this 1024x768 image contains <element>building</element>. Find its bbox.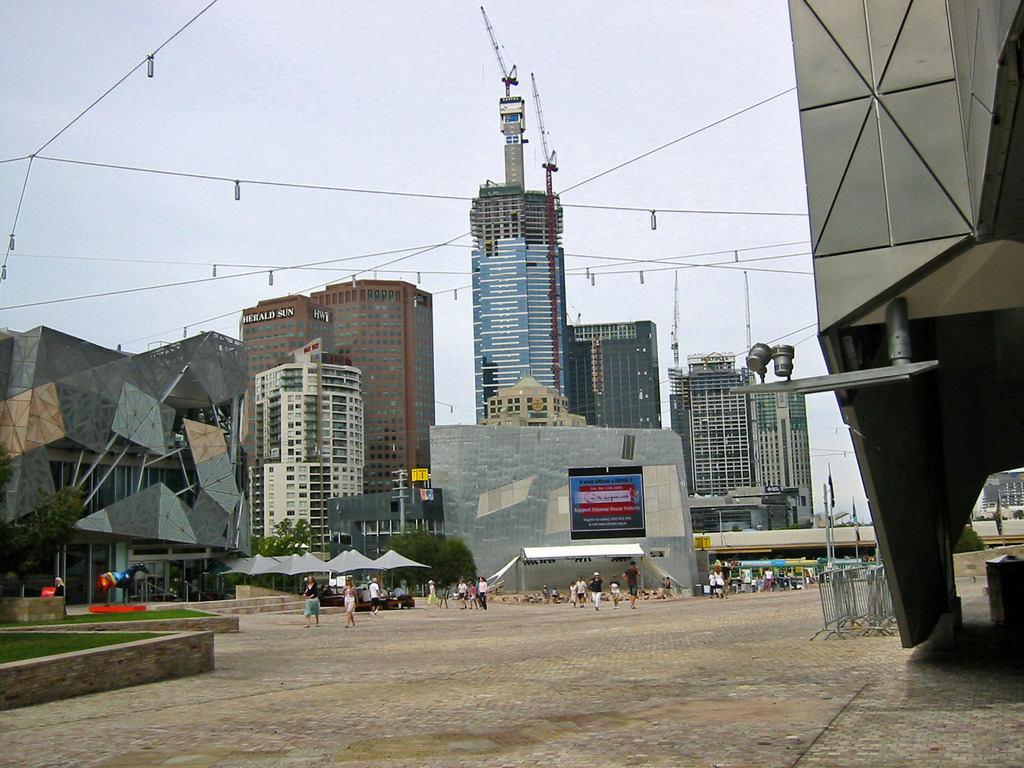
<box>332,426,695,586</box>.
